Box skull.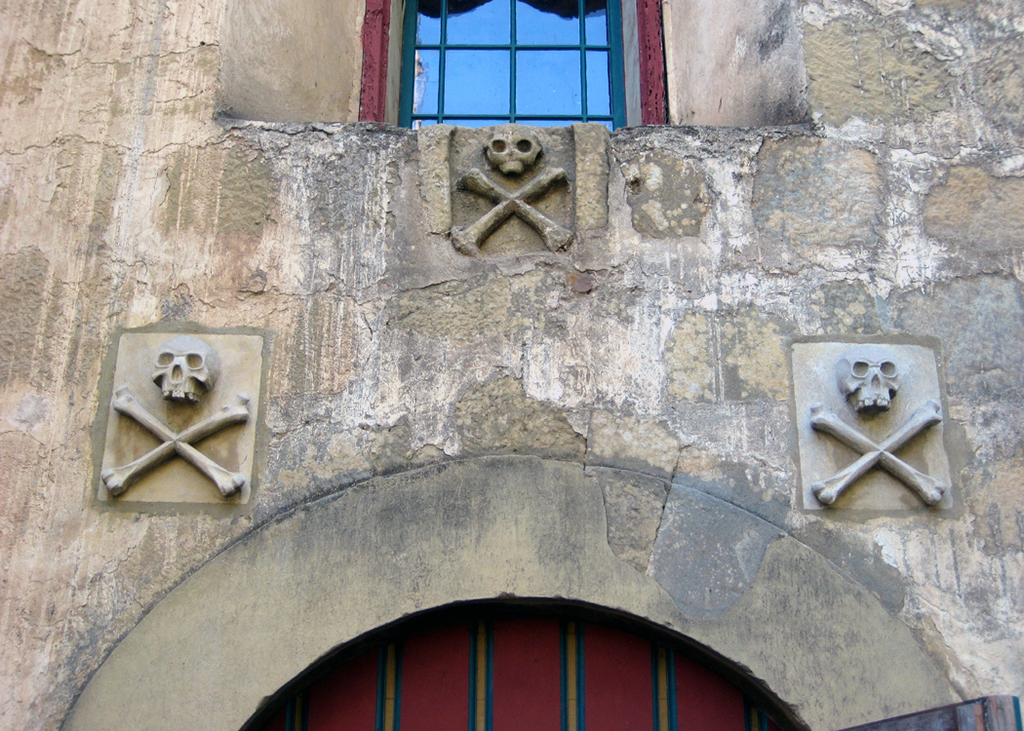
box=[151, 339, 218, 405].
